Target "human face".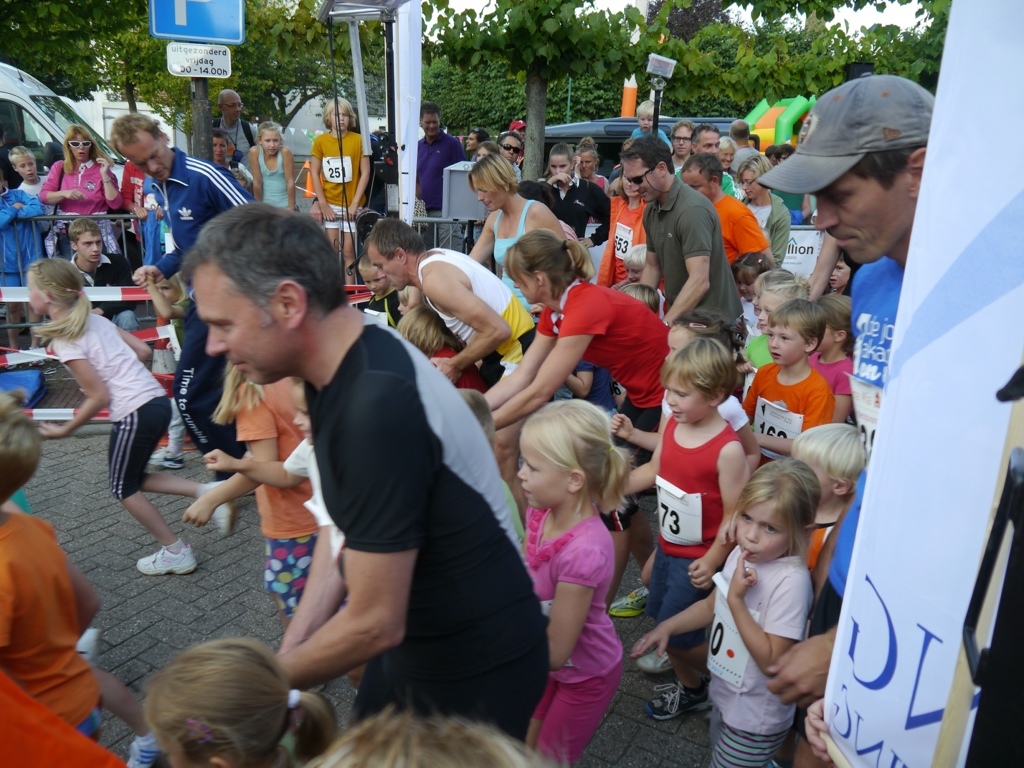
Target region: <region>330, 108, 349, 130</region>.
